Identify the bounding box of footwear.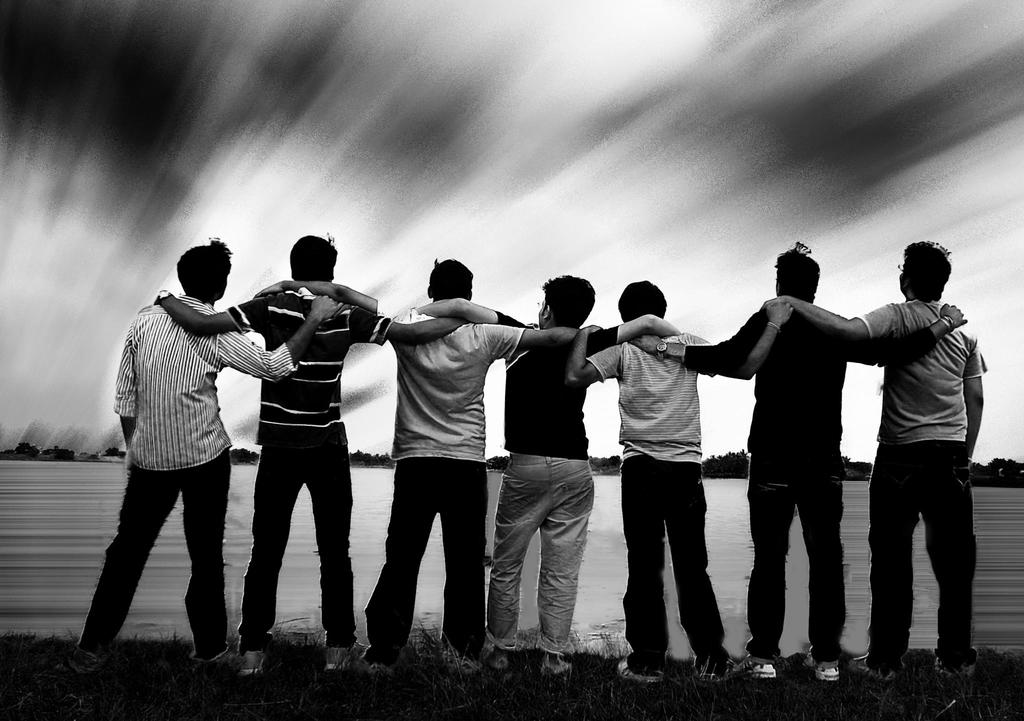
box(736, 658, 774, 679).
